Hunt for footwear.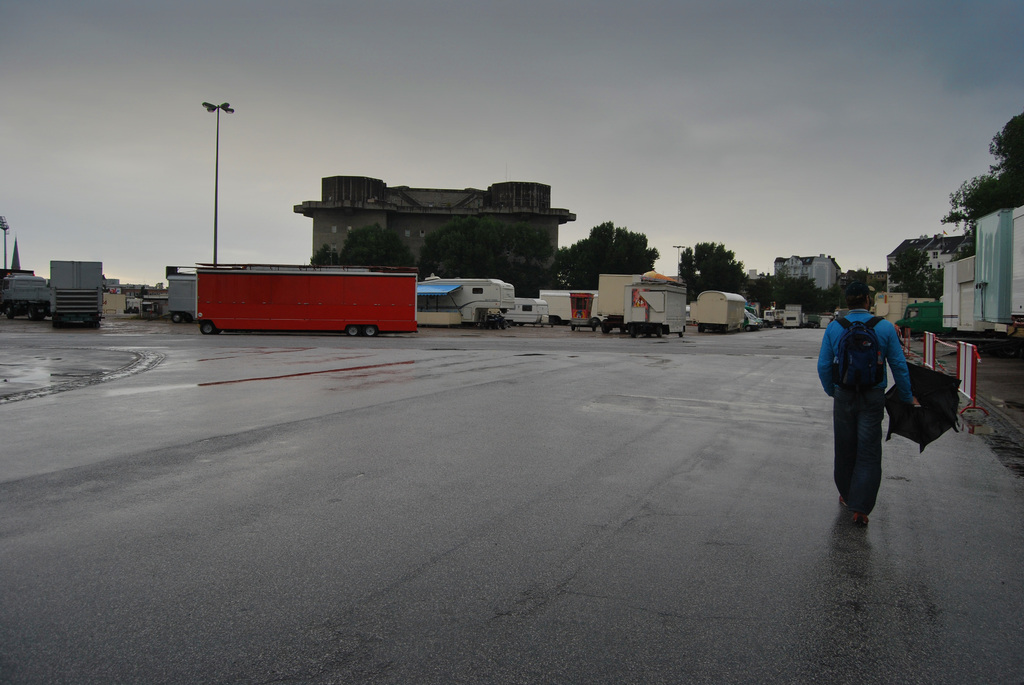
Hunted down at <region>839, 496, 852, 510</region>.
